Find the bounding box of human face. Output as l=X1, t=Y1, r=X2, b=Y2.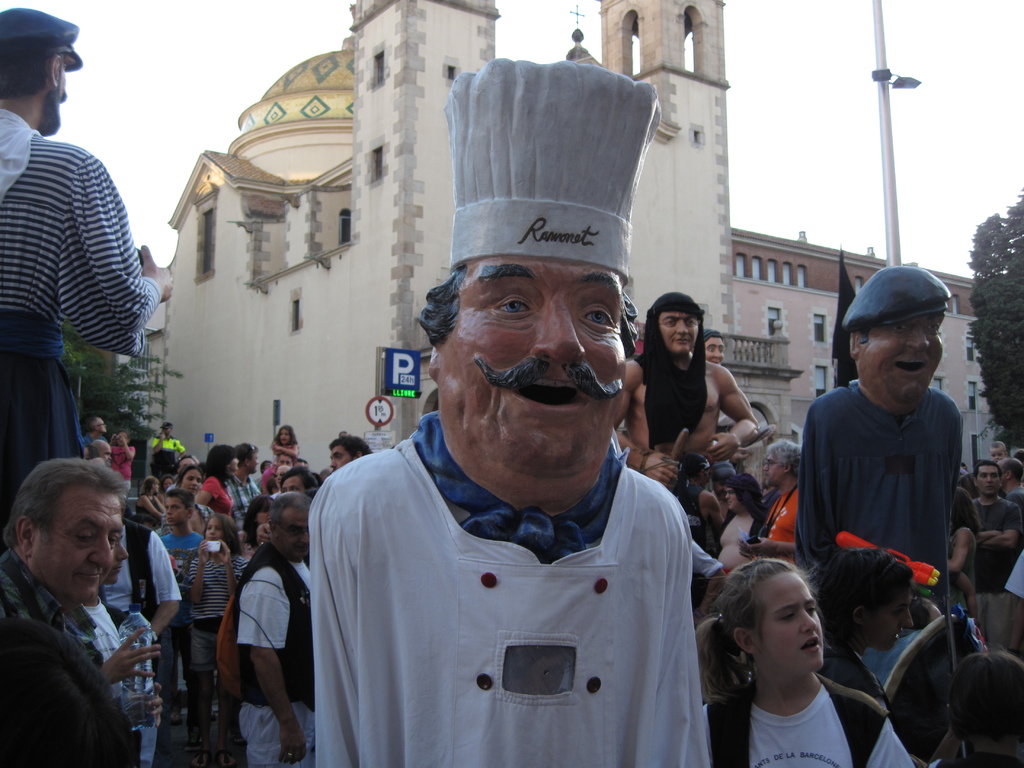
l=35, t=482, r=122, b=598.
